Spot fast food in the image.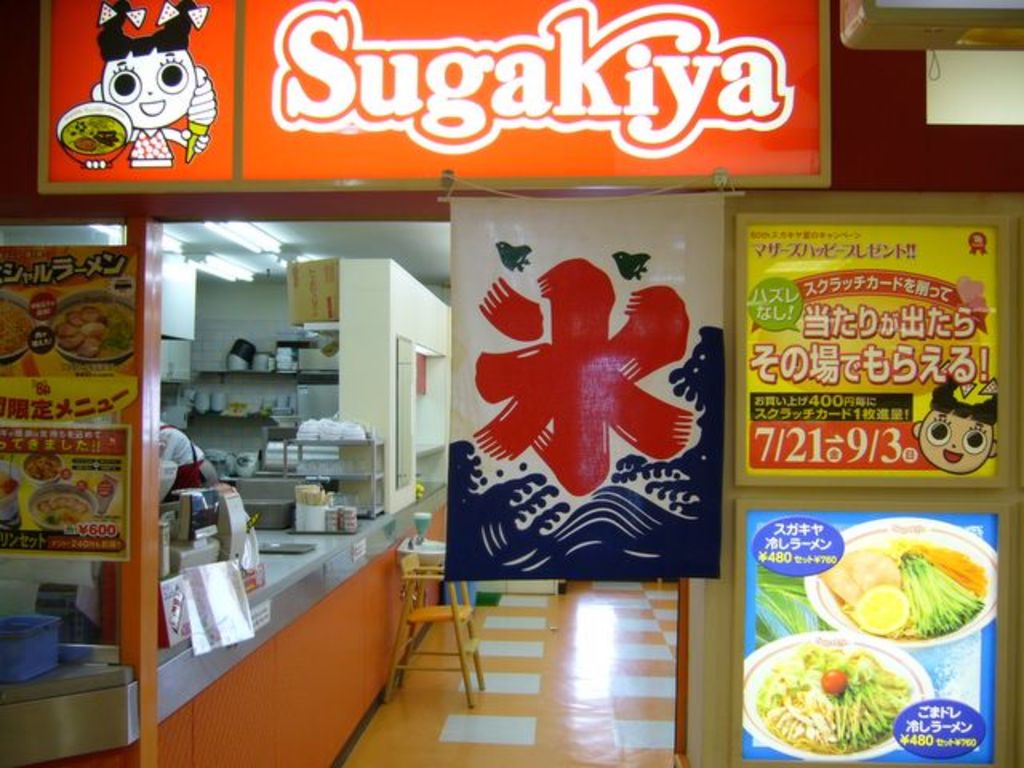
fast food found at [x1=822, y1=549, x2=920, y2=600].
